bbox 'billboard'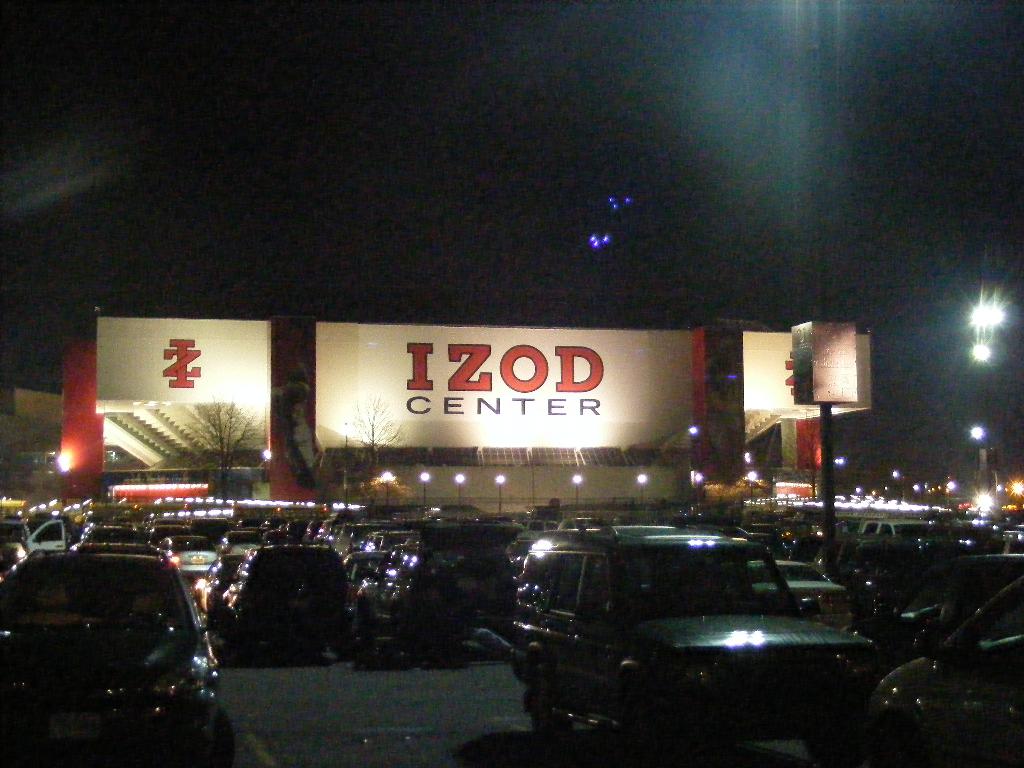
select_region(314, 326, 730, 474)
